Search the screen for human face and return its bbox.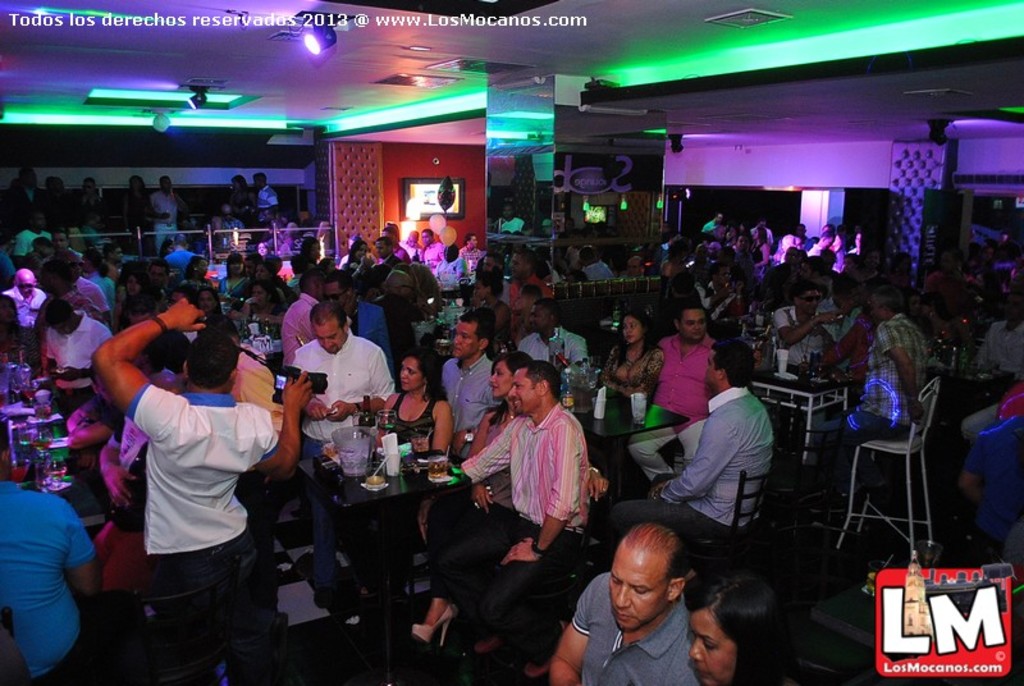
Found: left=142, top=261, right=163, bottom=283.
